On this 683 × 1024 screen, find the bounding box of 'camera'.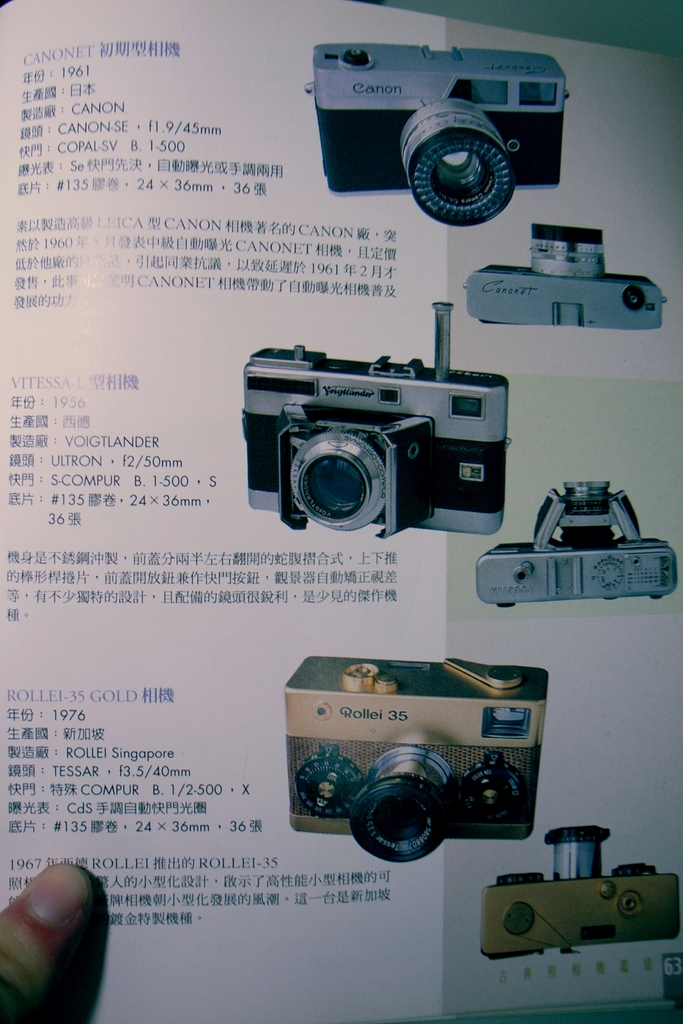
Bounding box: <box>466,223,668,328</box>.
